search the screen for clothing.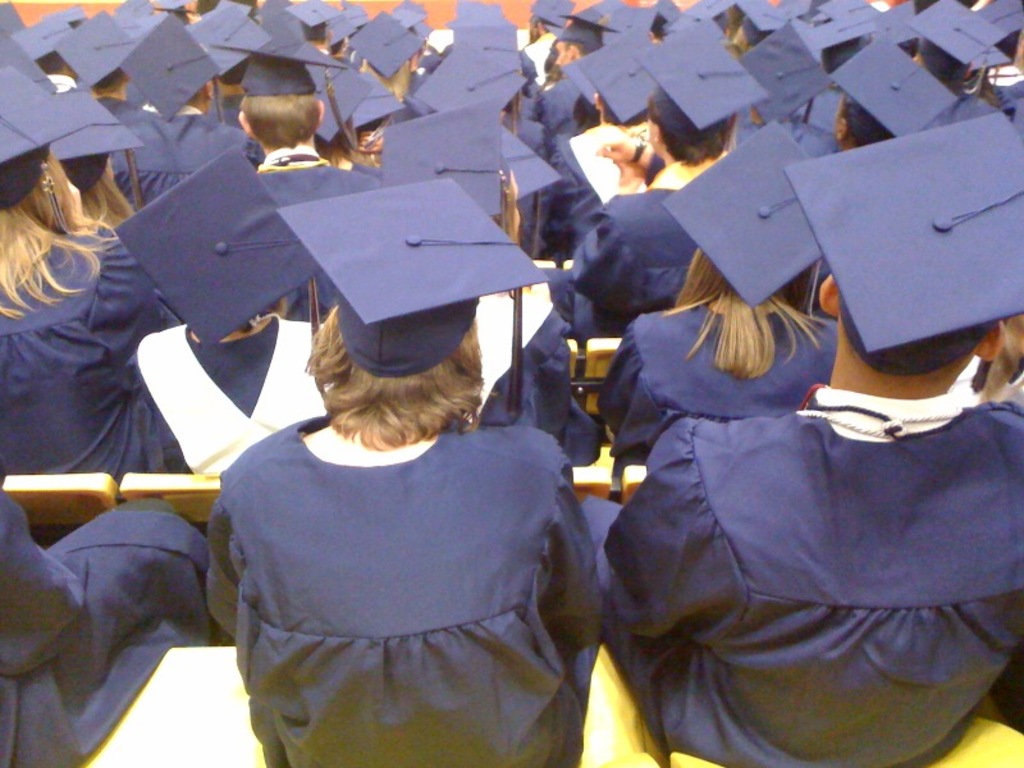
Found at (x1=207, y1=372, x2=600, y2=750).
